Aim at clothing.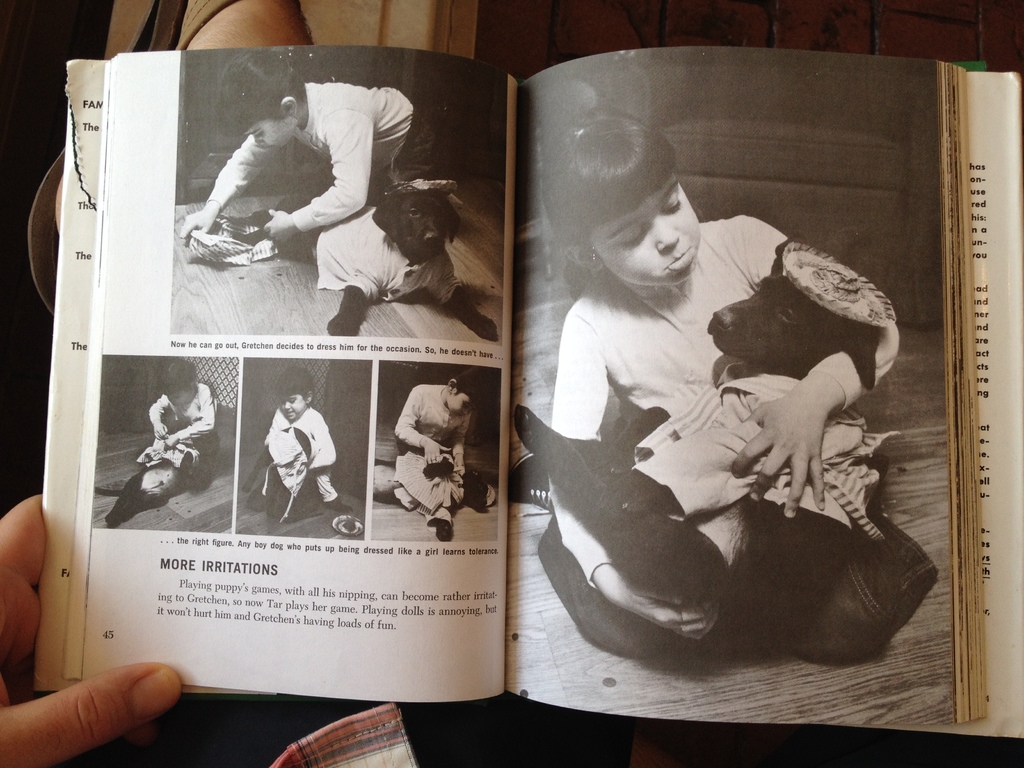
Aimed at x1=147, y1=381, x2=225, y2=453.
